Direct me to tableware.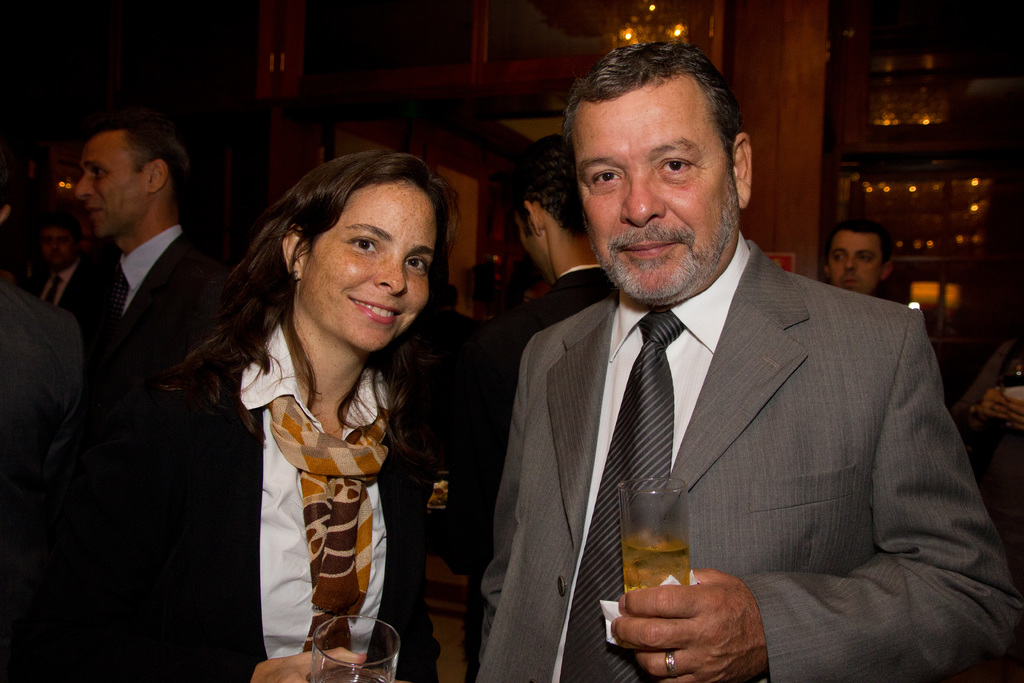
Direction: 304:609:399:682.
